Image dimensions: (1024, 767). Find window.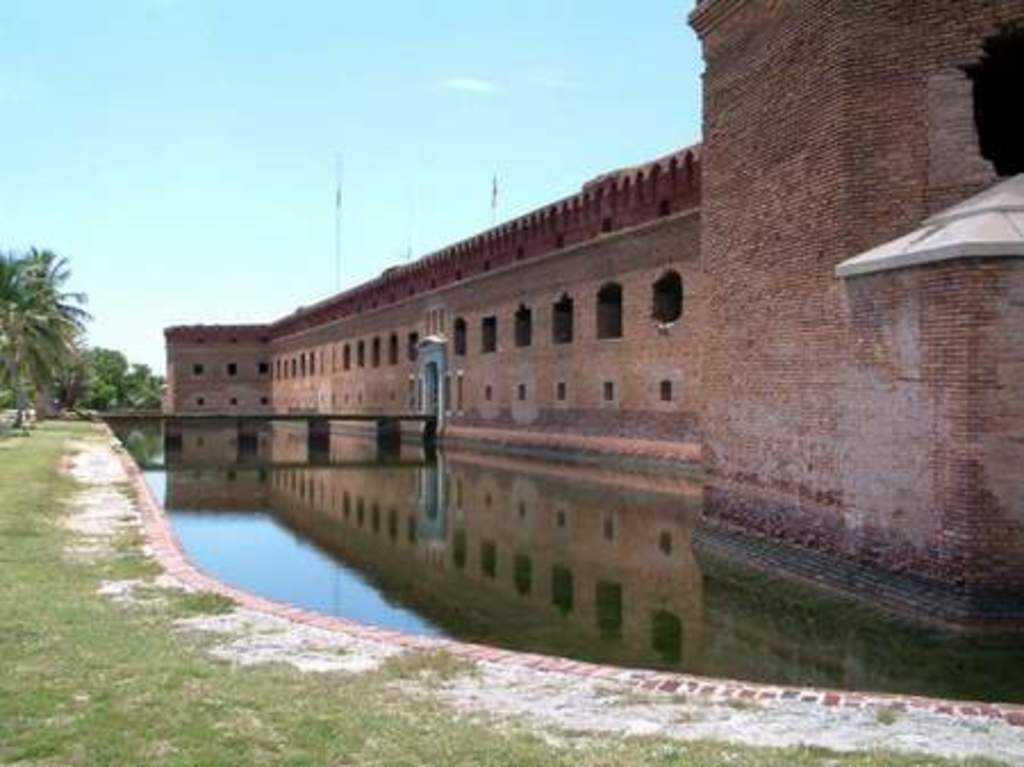
<bbox>655, 376, 671, 403</bbox>.
